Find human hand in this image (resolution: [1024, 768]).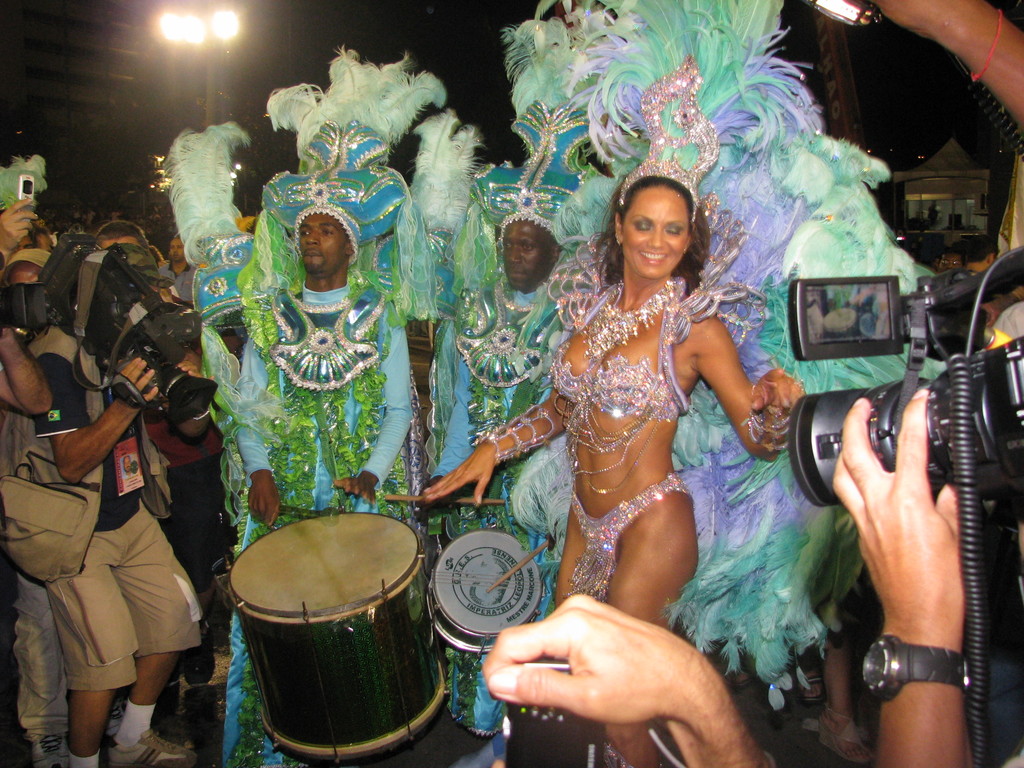
box(980, 303, 1001, 325).
